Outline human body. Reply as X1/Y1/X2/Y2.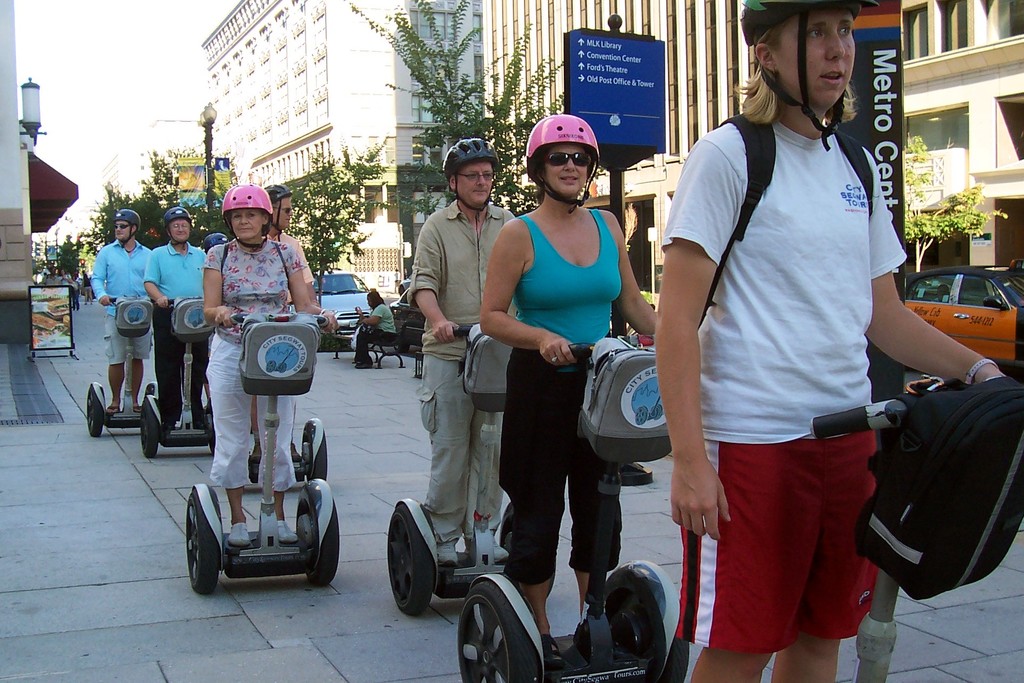
653/0/1007/682.
